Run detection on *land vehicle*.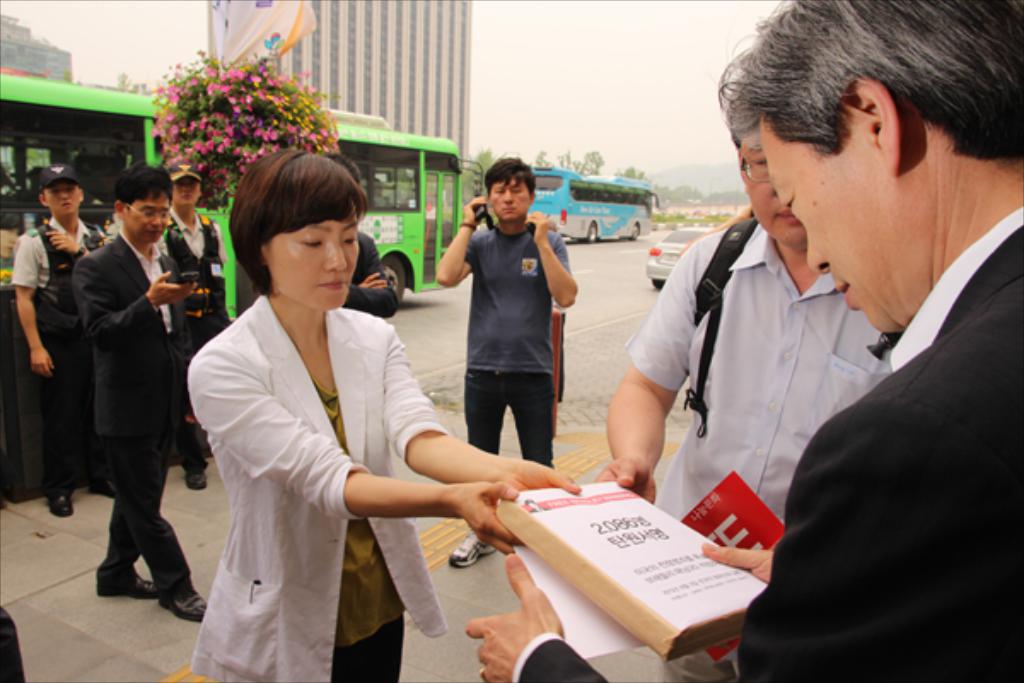
Result: 0 79 481 316.
